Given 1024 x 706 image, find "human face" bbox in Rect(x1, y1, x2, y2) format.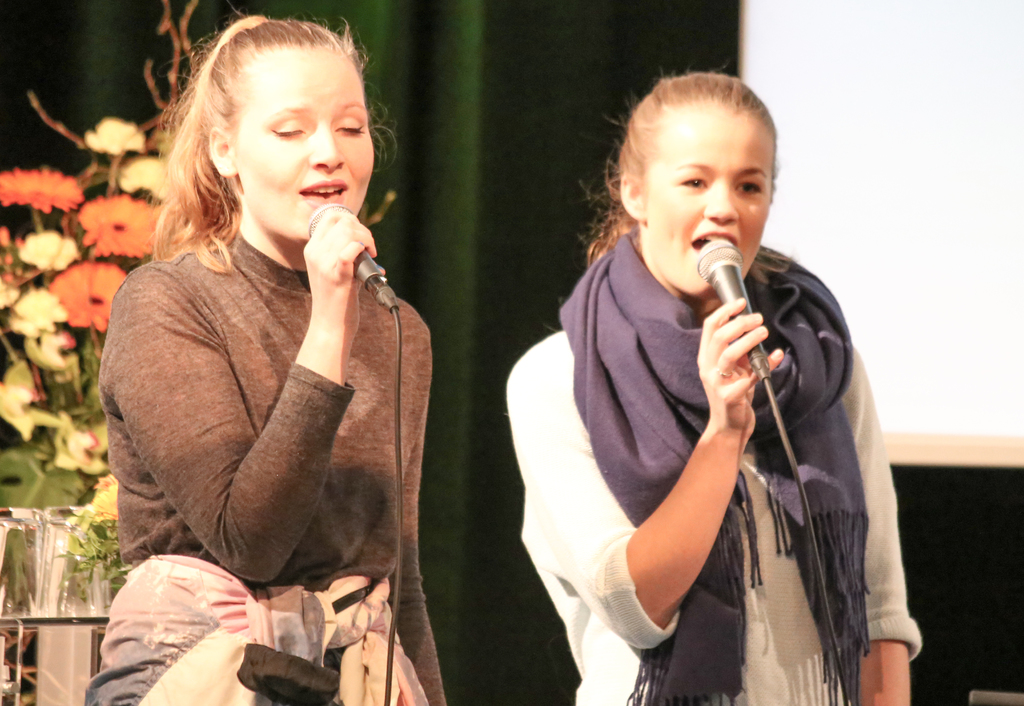
Rect(239, 52, 371, 237).
